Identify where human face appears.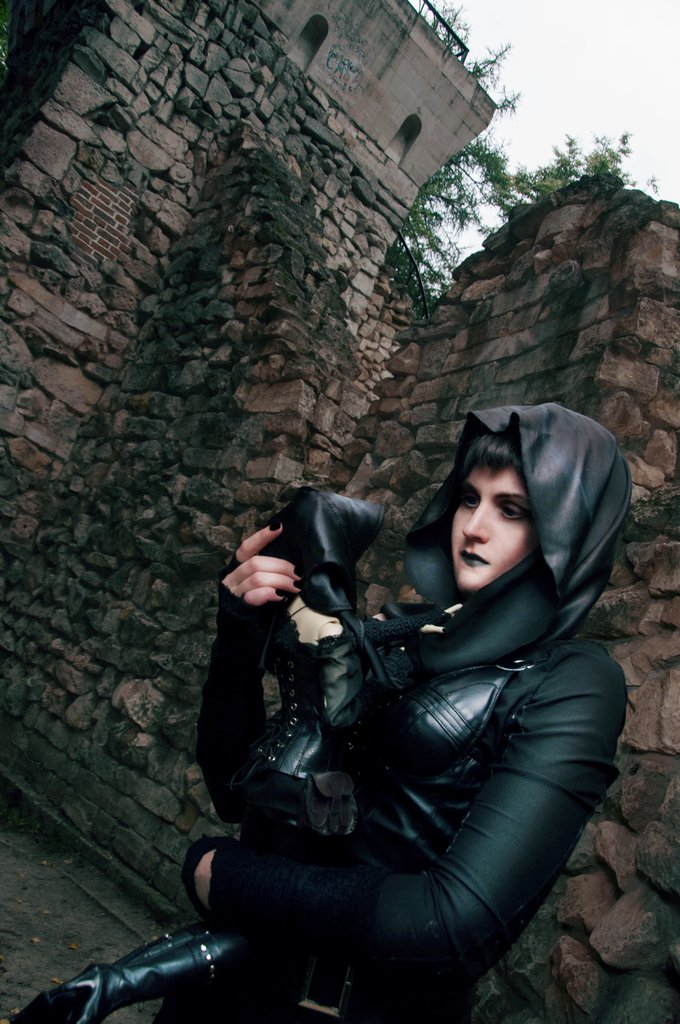
Appears at BBox(453, 468, 528, 584).
